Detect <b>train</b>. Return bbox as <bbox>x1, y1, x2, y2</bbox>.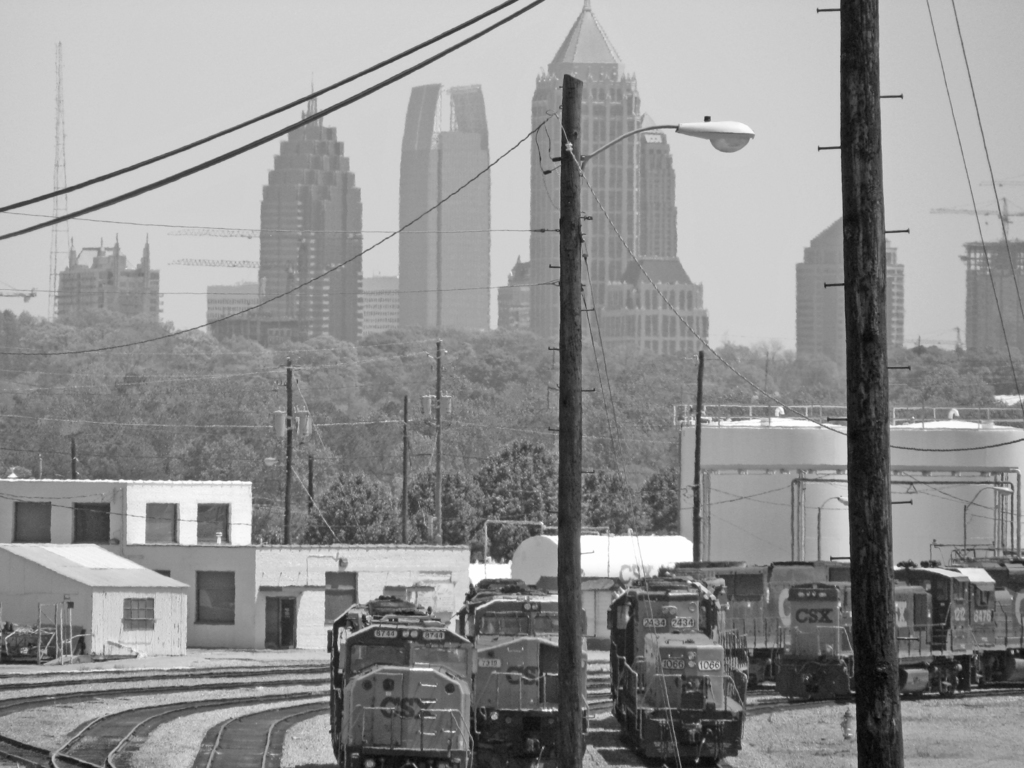
<bbox>771, 549, 1023, 705</bbox>.
